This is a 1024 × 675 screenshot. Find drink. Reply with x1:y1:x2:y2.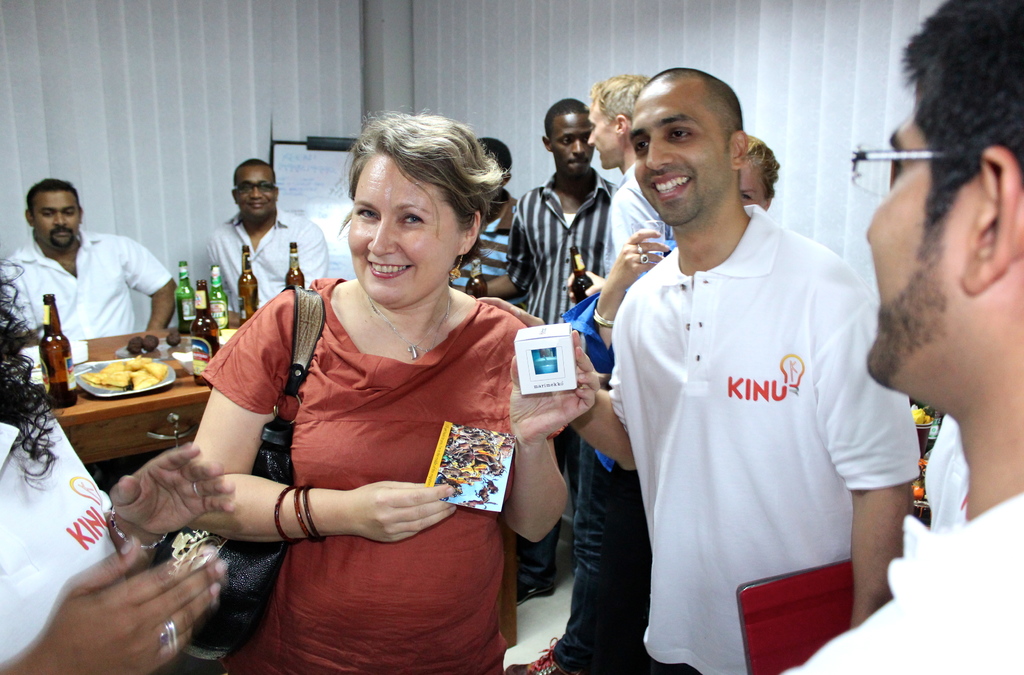
45:380:77:406.
